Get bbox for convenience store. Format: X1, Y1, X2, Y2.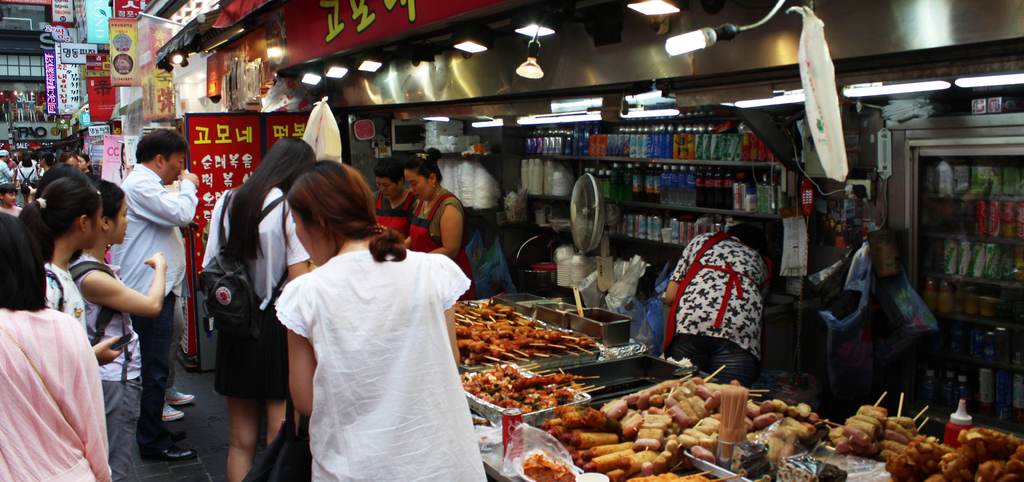
66, 0, 1023, 455.
